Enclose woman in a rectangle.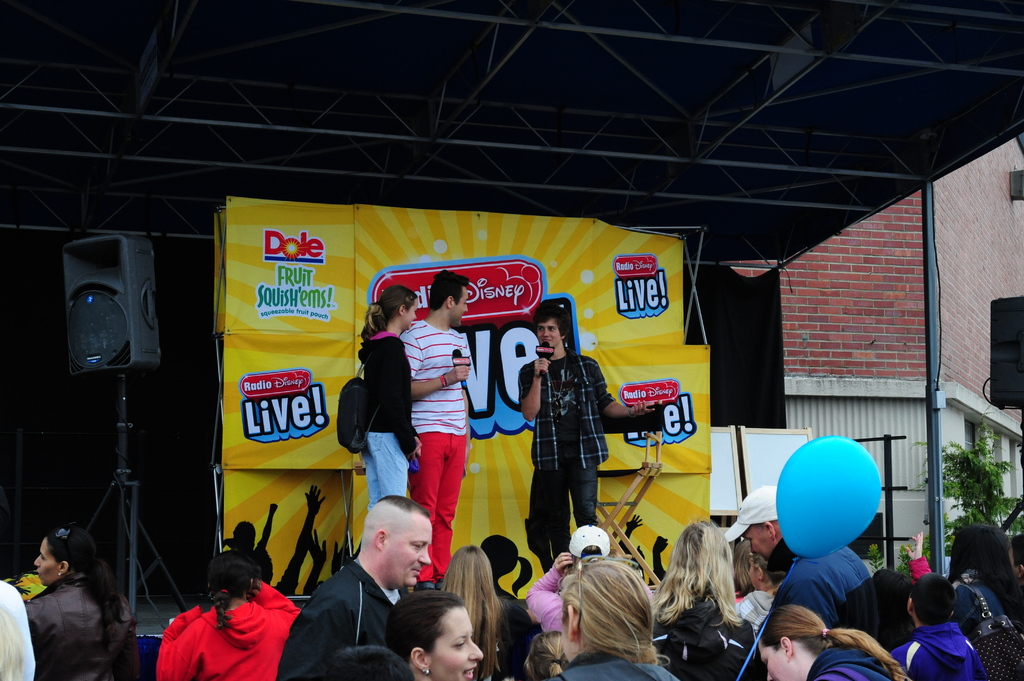
{"x1": 440, "y1": 545, "x2": 524, "y2": 680}.
